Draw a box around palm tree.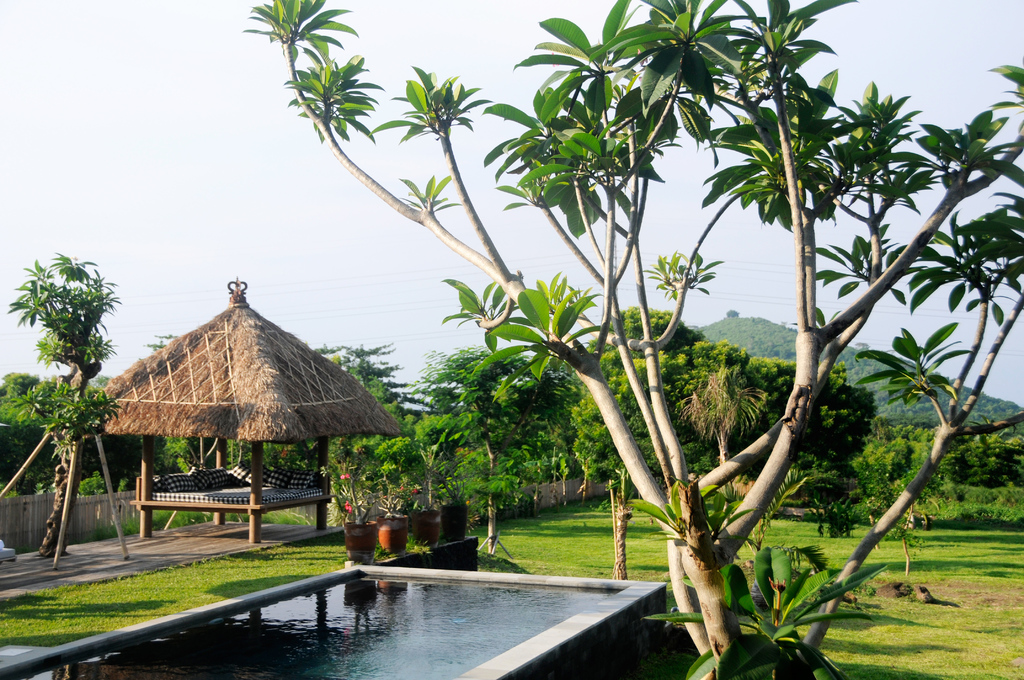
detection(0, 359, 108, 487).
